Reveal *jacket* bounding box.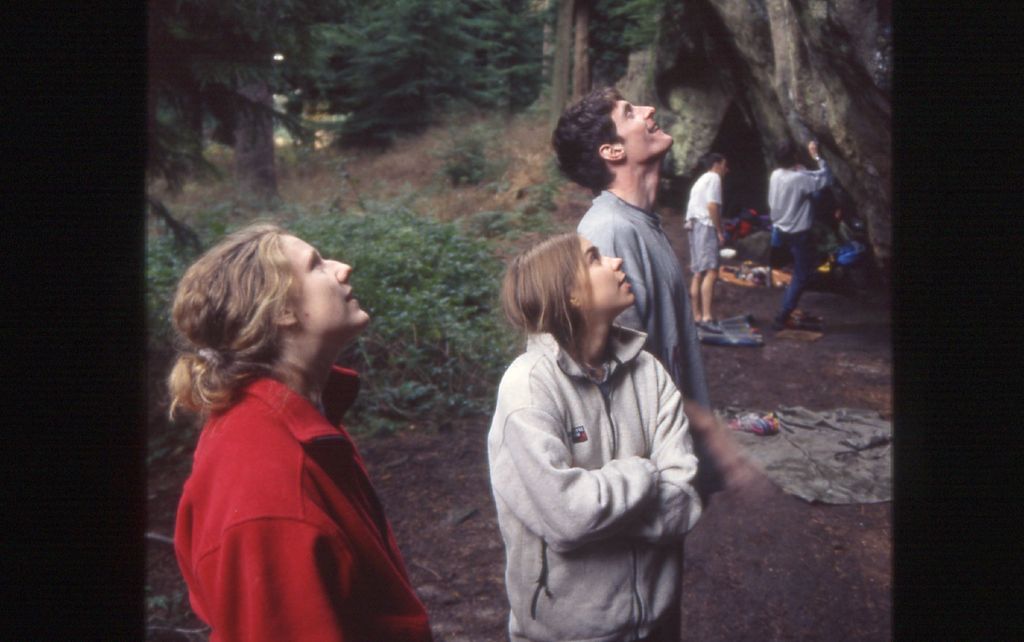
Revealed: [left=488, top=326, right=703, bottom=641].
